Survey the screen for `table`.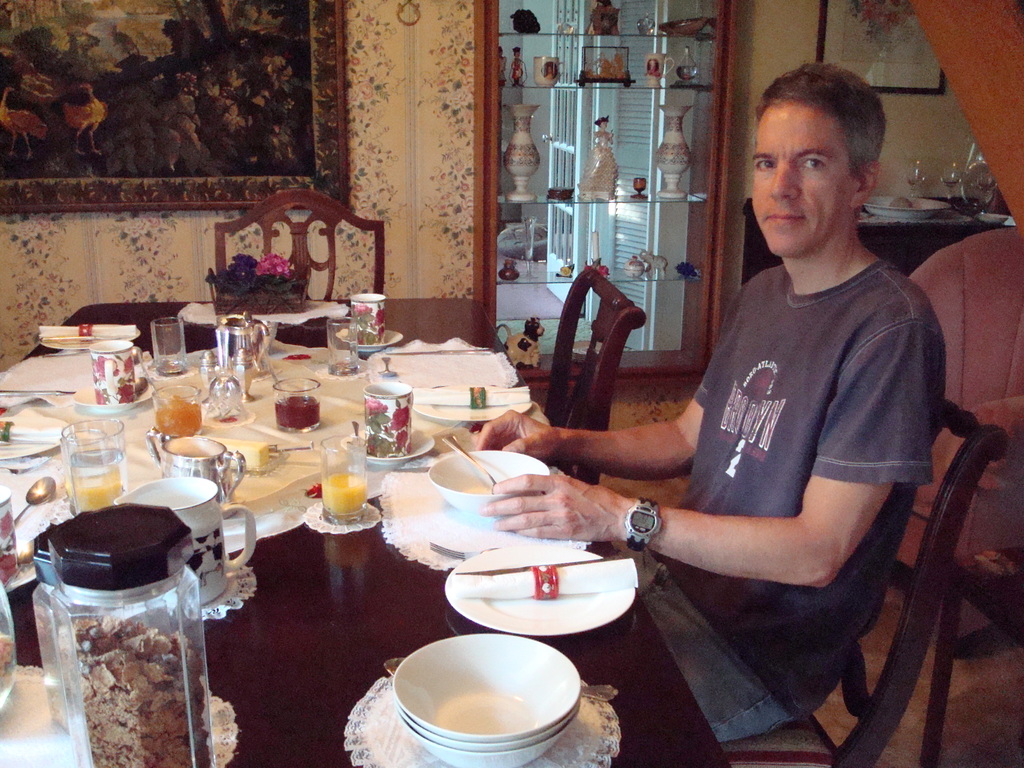
Survey found: bbox=(730, 188, 1008, 280).
